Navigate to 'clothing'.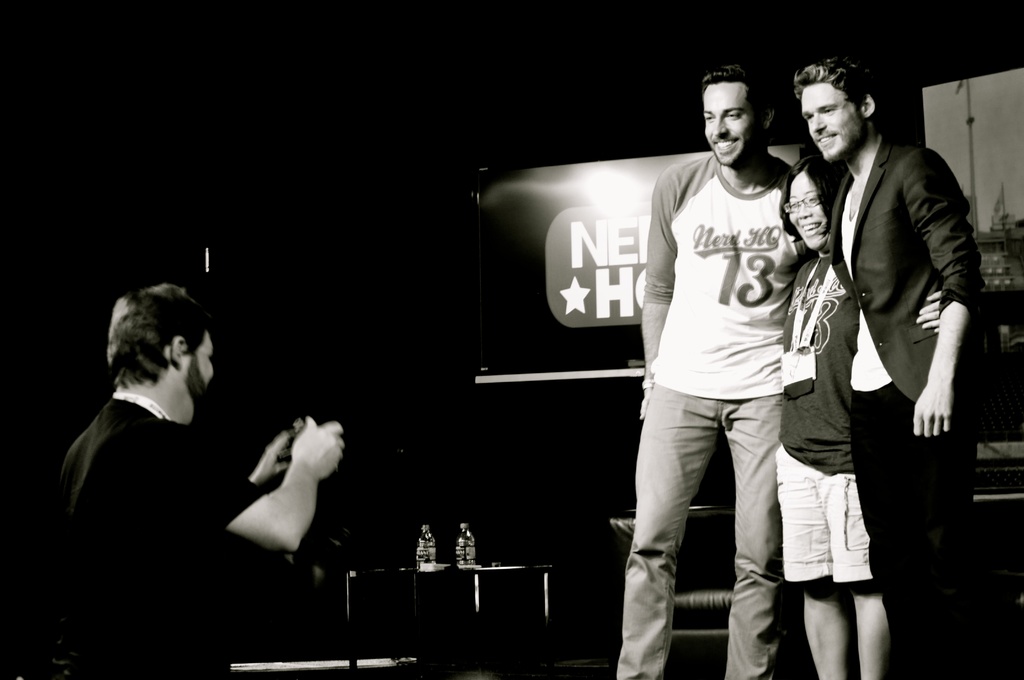
Navigation target: 772/252/872/580.
